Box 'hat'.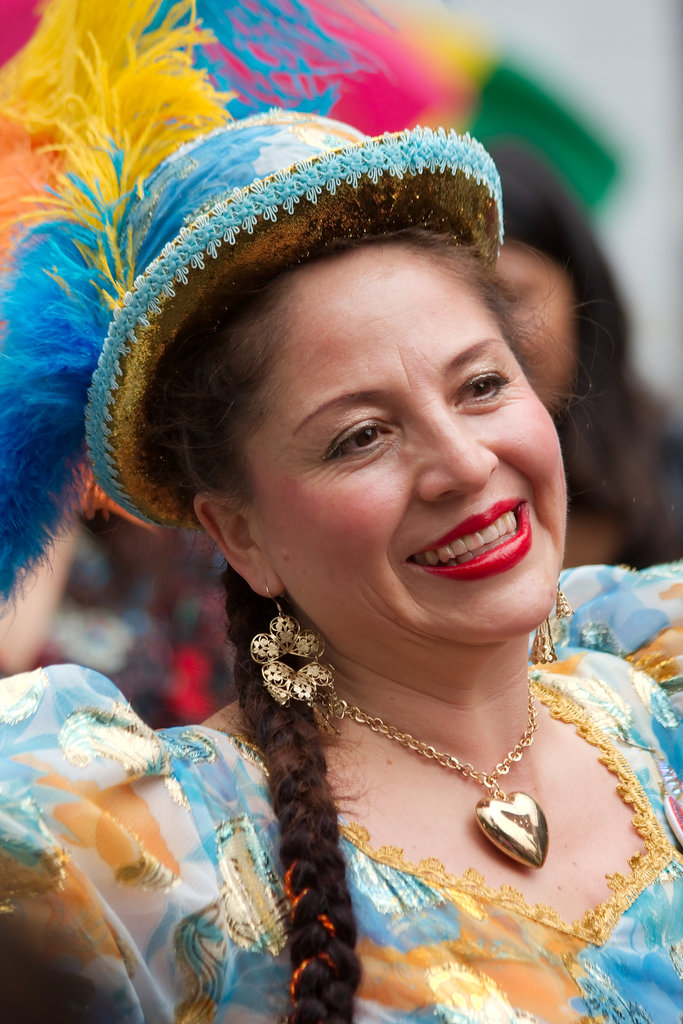
(78,125,505,538).
